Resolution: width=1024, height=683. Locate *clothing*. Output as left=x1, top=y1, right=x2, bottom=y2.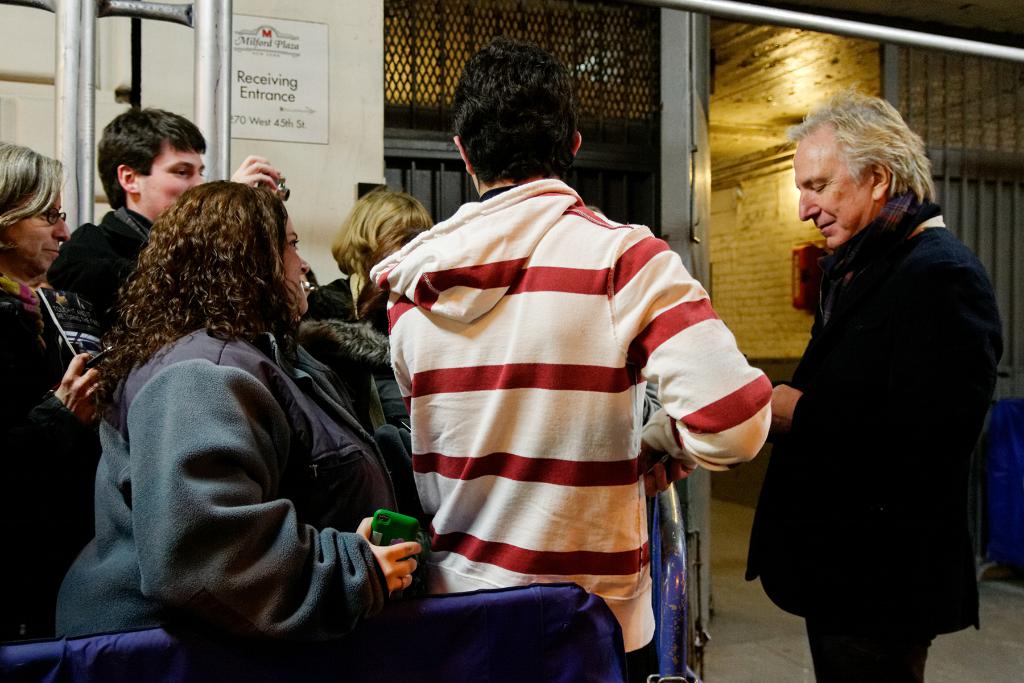
left=743, top=220, right=996, bottom=682.
